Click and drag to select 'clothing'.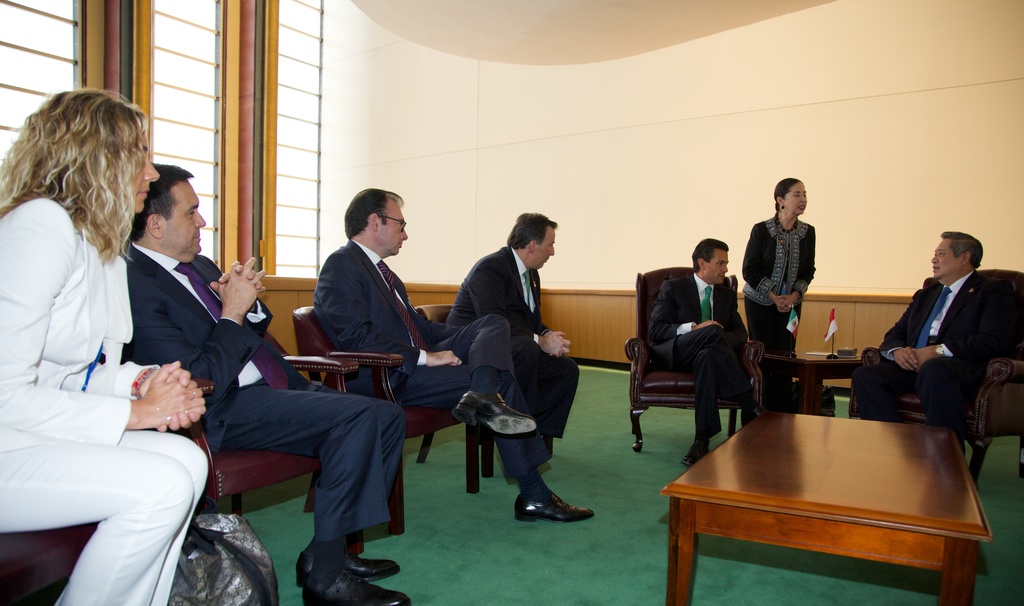
Selection: 0:190:211:603.
